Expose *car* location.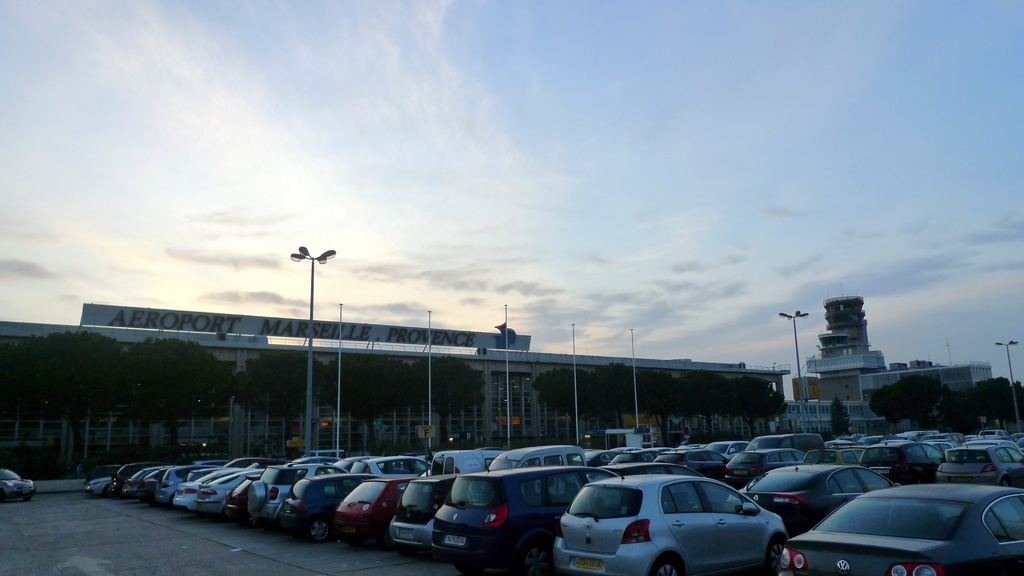
Exposed at [x1=435, y1=474, x2=601, y2=571].
